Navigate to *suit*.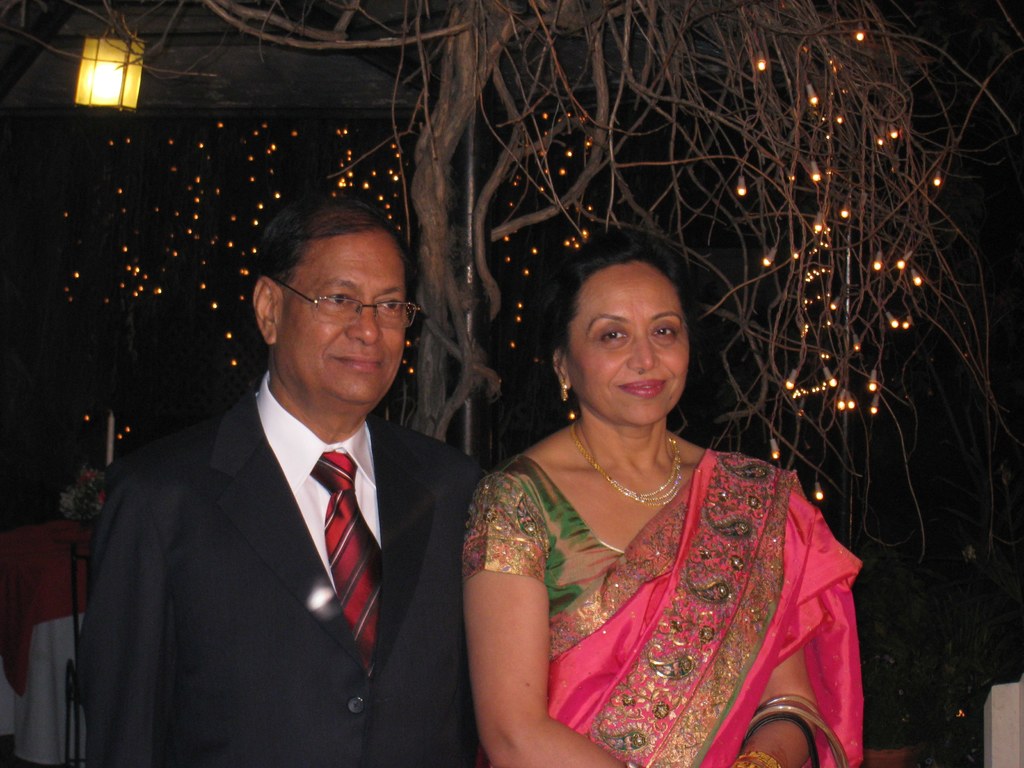
Navigation target: region(75, 377, 479, 767).
